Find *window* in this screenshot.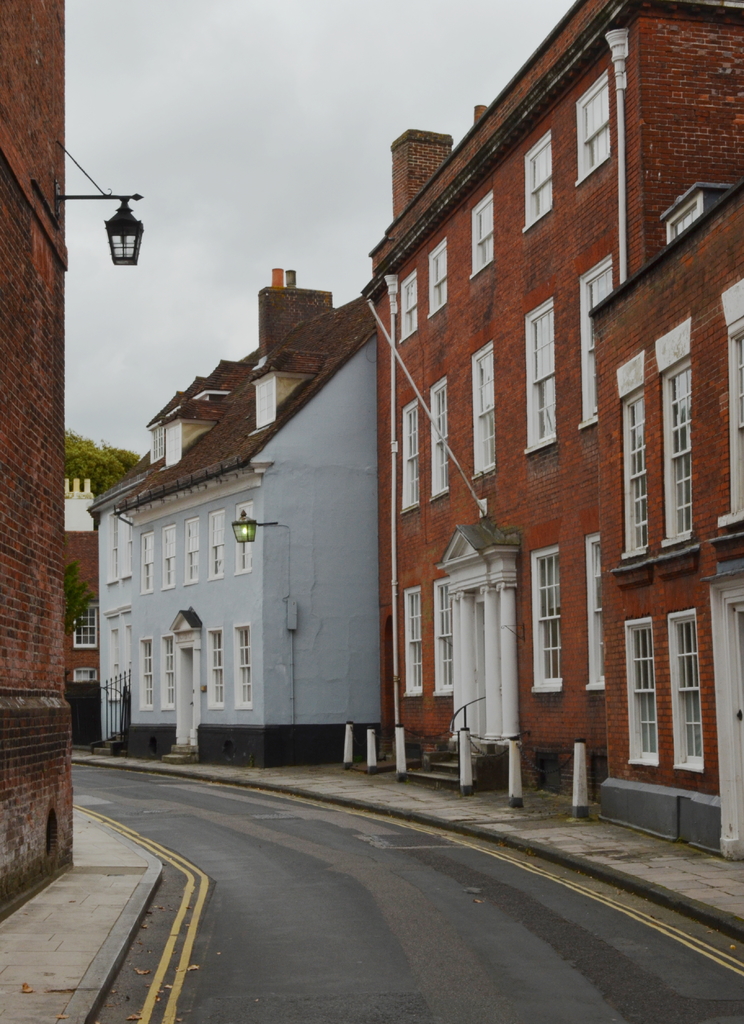
The bounding box for *window* is pyautogui.locateOnScreen(401, 268, 414, 342).
